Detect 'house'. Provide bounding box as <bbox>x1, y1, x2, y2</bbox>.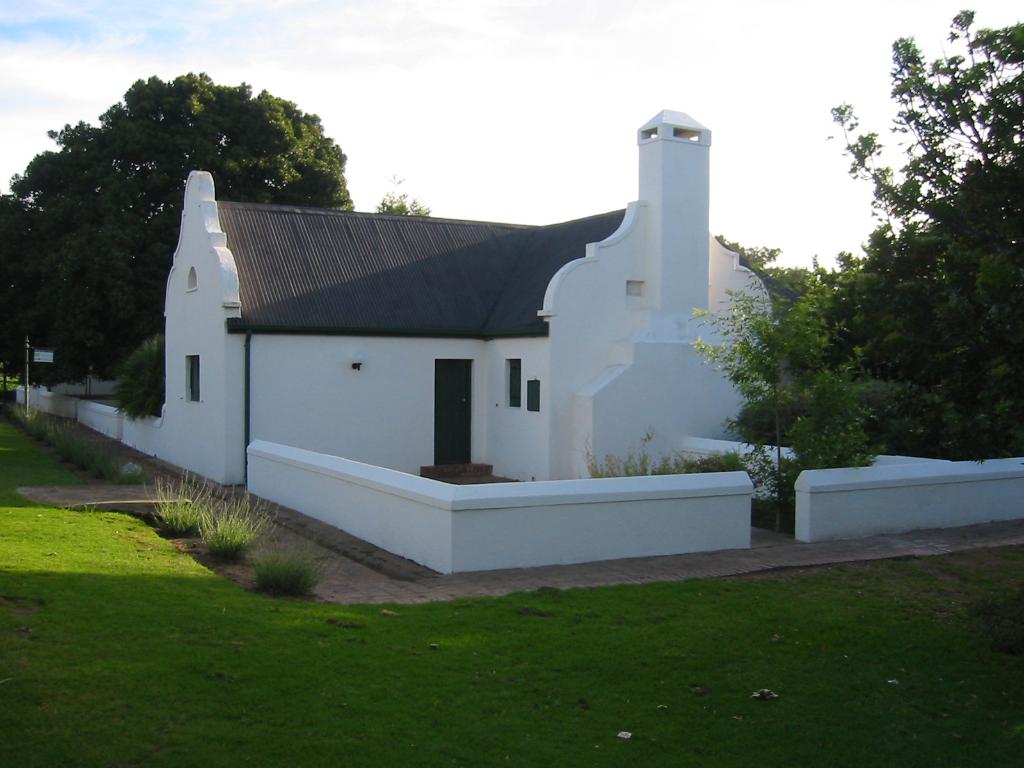
<bbox>169, 108, 806, 567</bbox>.
